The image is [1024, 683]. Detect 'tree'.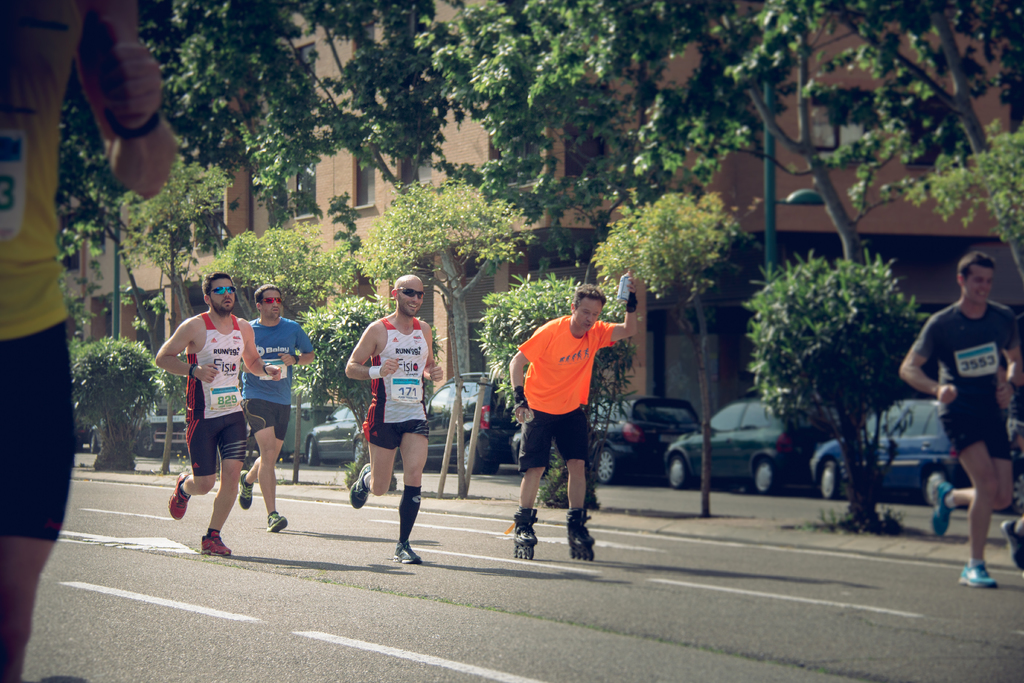
Detection: Rect(194, 217, 355, 479).
